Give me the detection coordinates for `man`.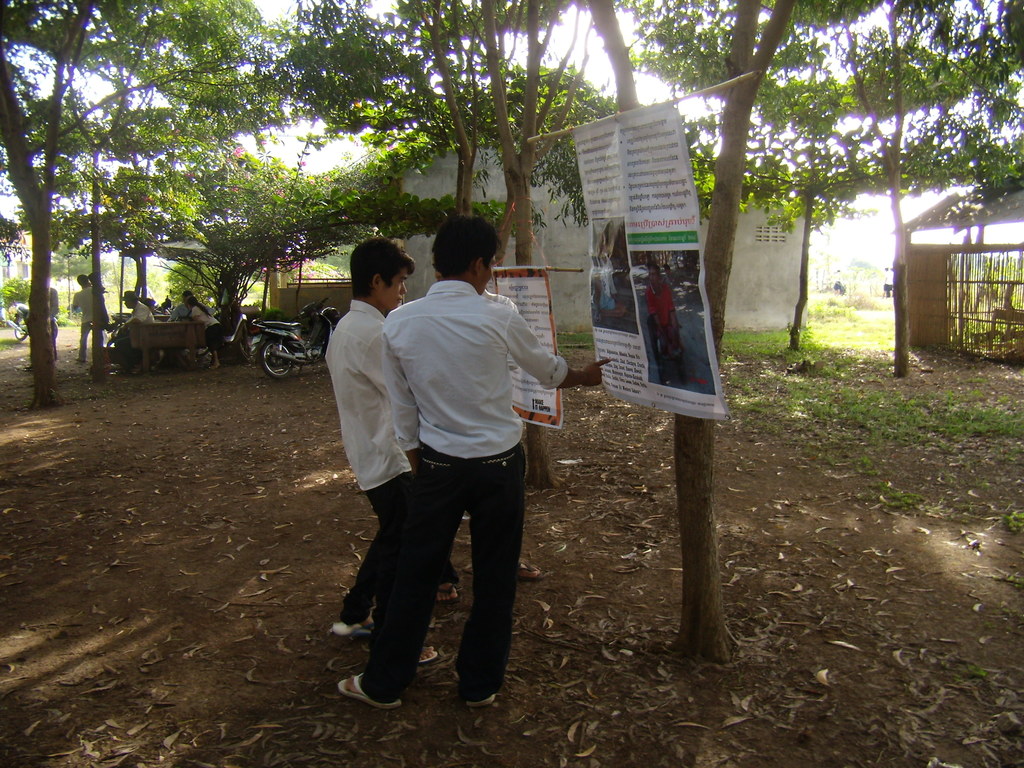
644/262/689/386.
